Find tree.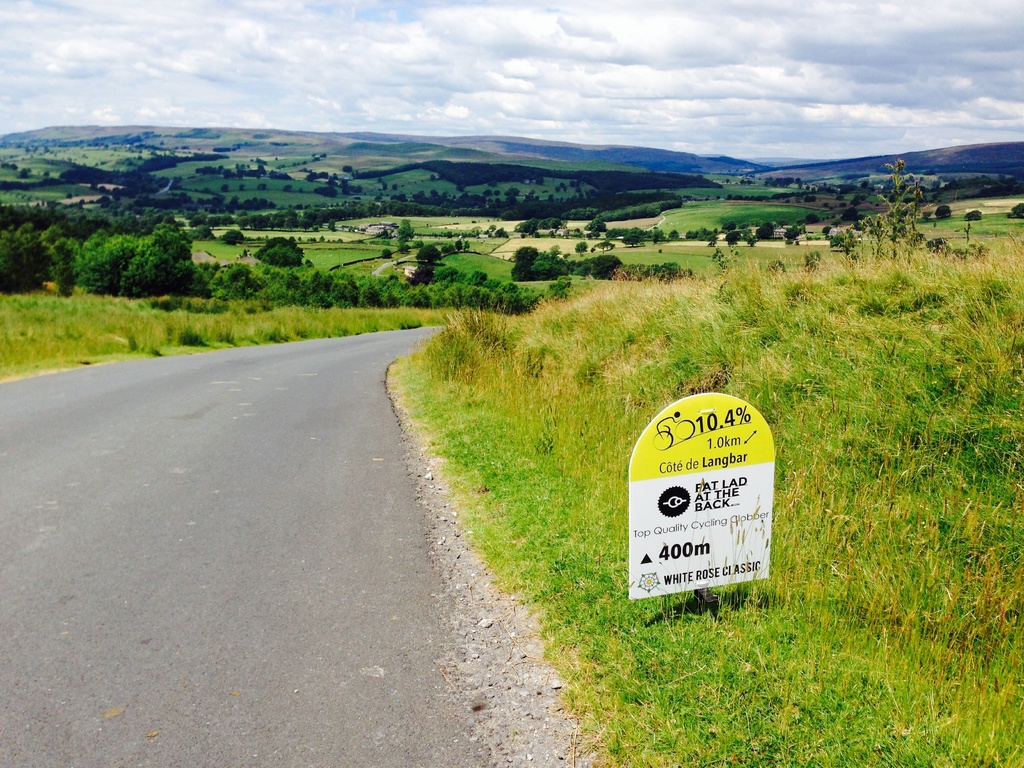
crop(657, 200, 685, 214).
